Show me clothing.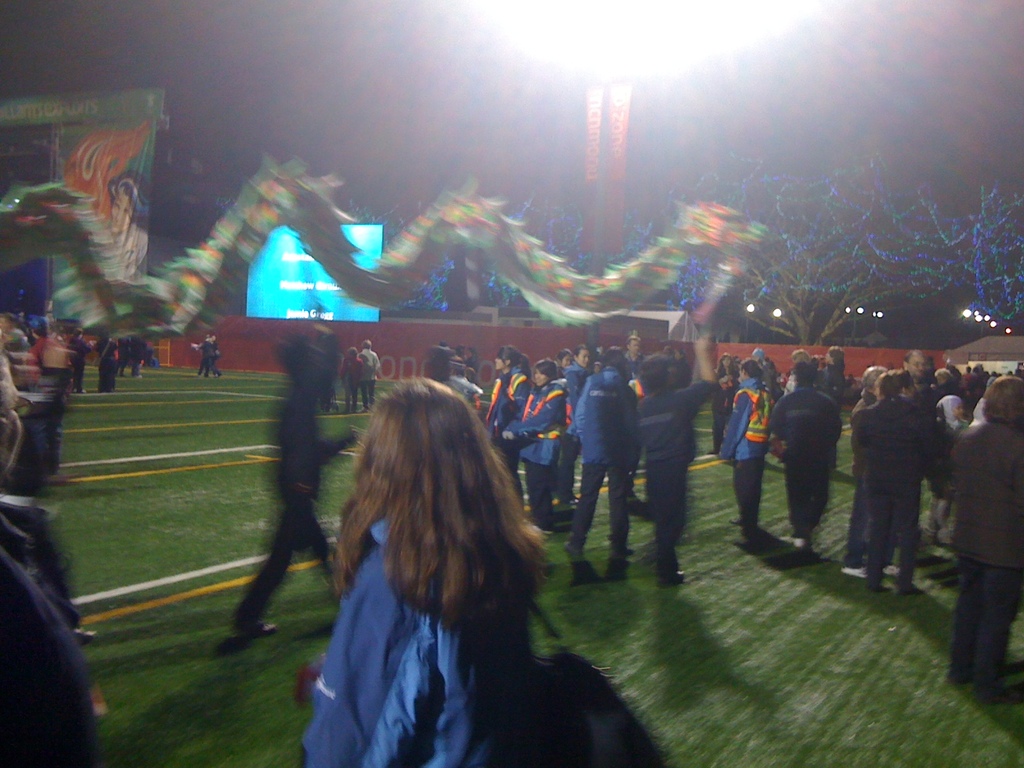
clothing is here: 500:376:572:464.
